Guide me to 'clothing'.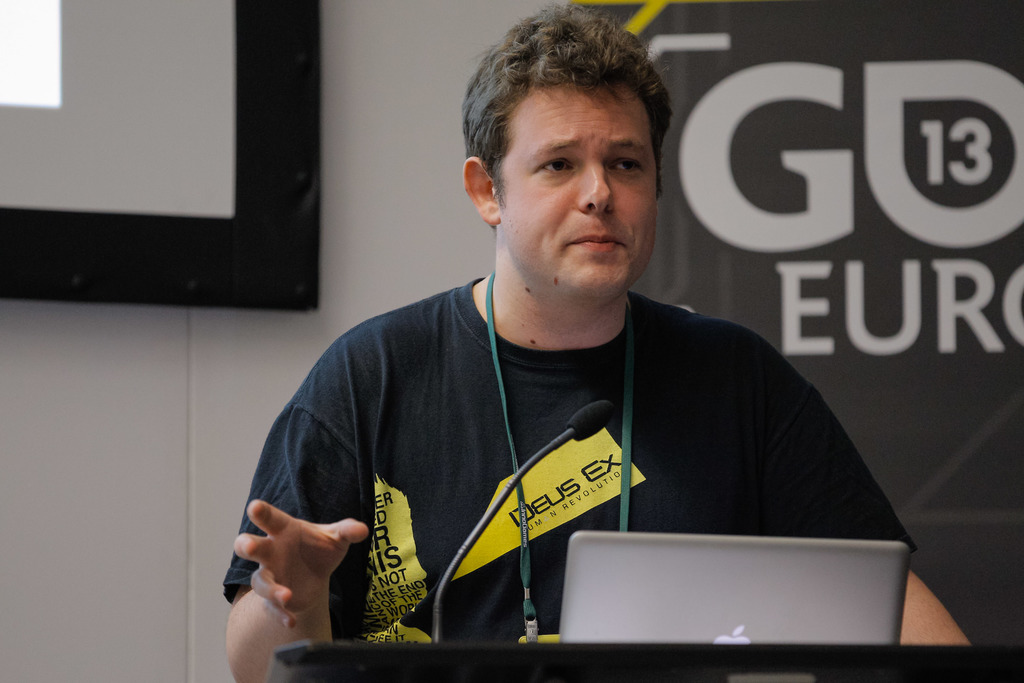
Guidance: 312:265:797:645.
